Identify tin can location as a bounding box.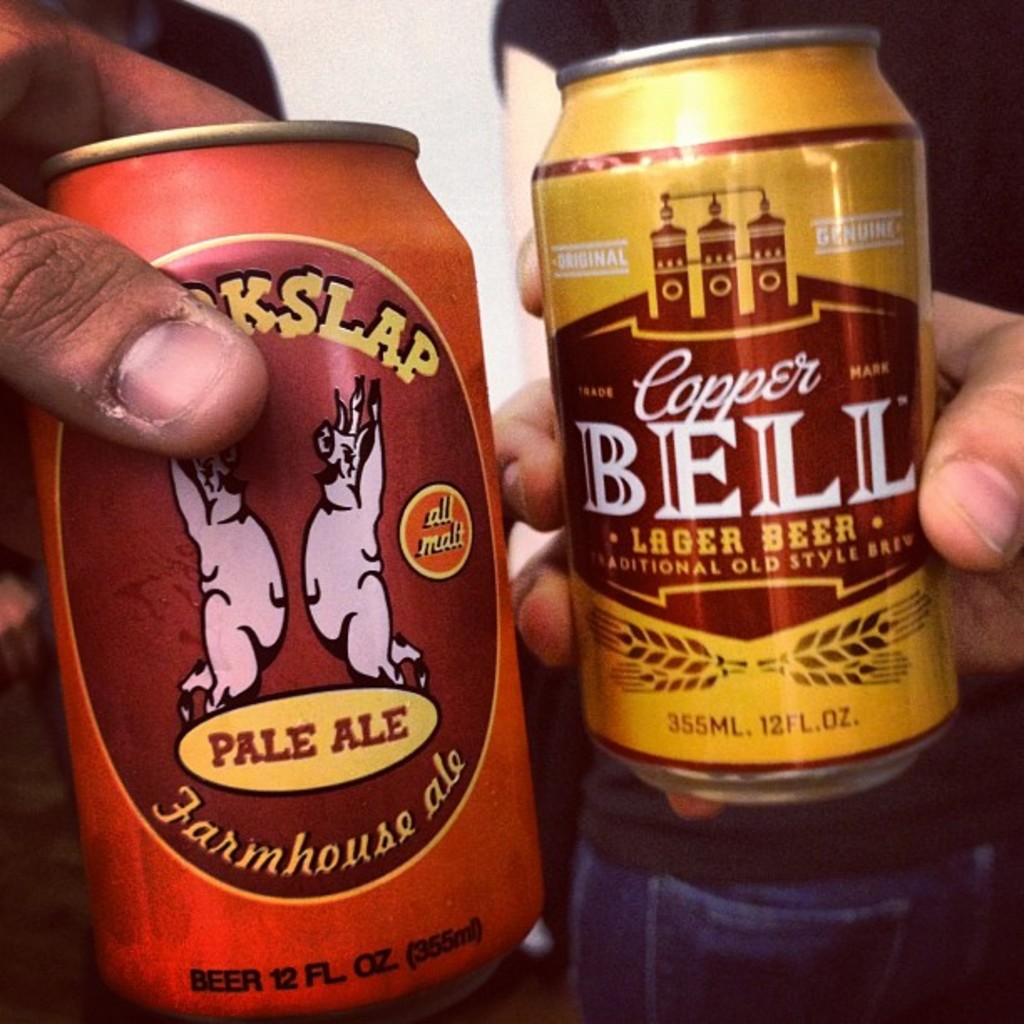
box=[44, 129, 479, 1022].
